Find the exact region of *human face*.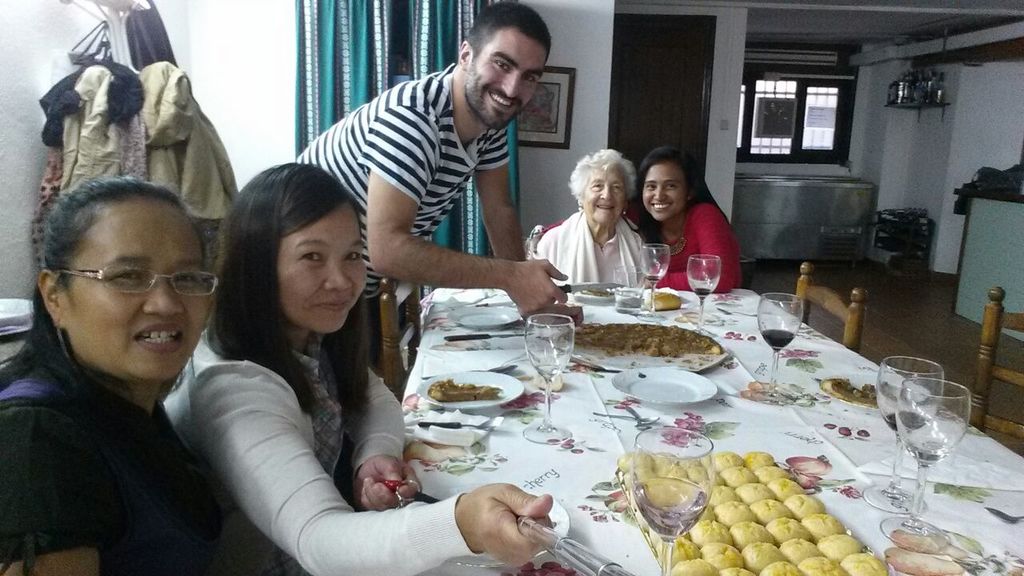
Exact region: box=[580, 165, 628, 224].
